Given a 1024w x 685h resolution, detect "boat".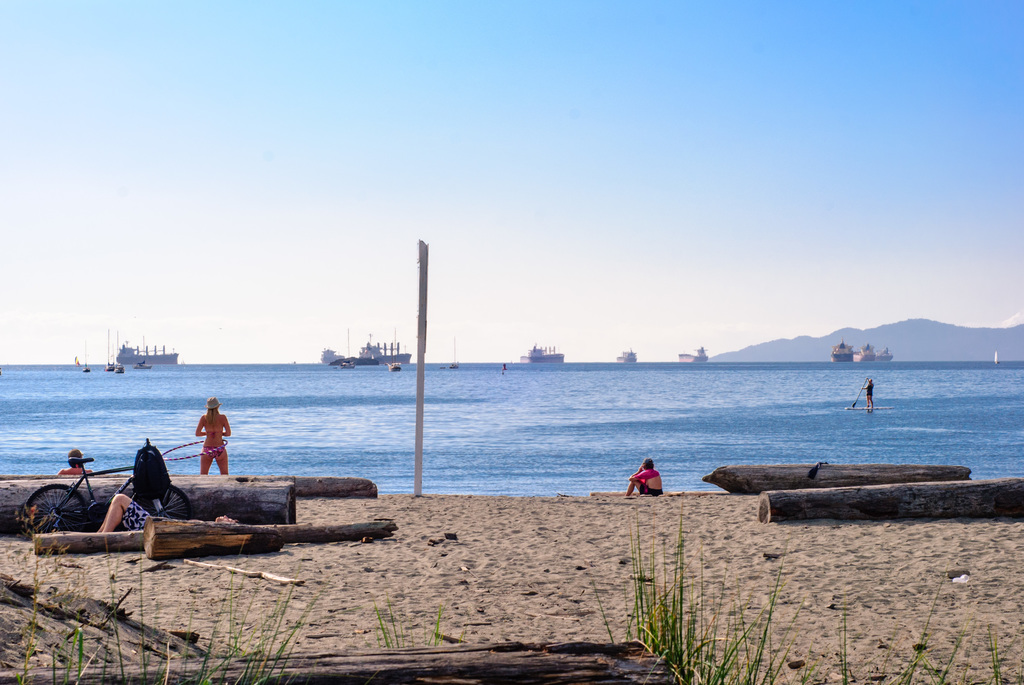
x1=79, y1=340, x2=92, y2=375.
